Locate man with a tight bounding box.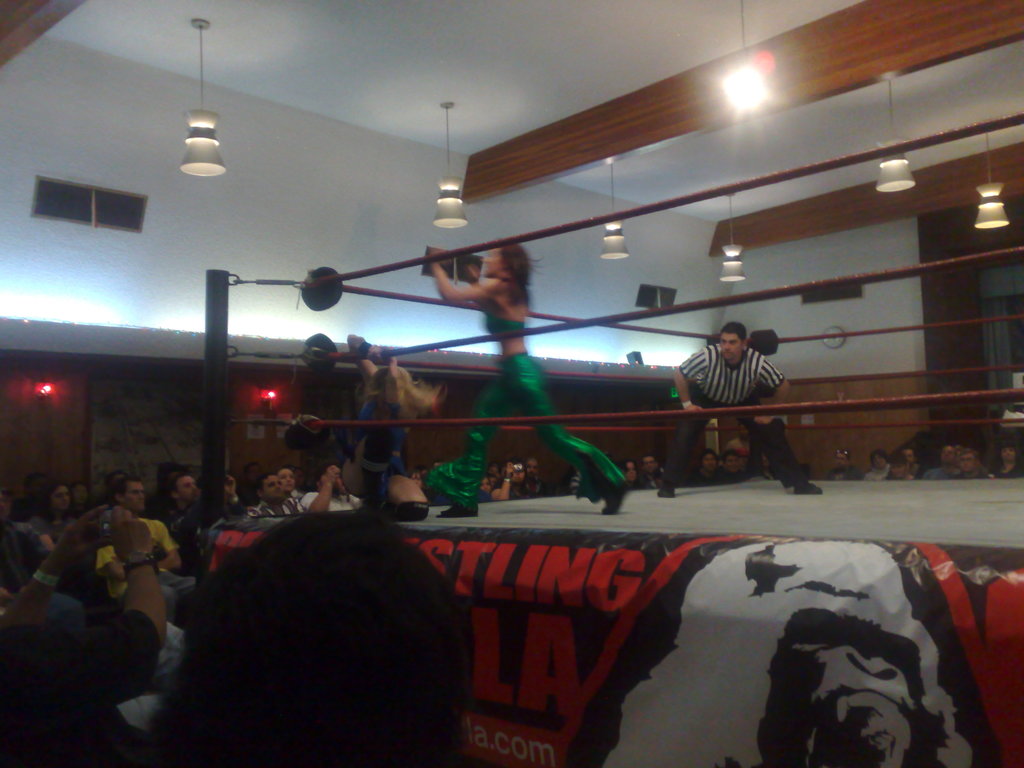
(301,463,360,510).
